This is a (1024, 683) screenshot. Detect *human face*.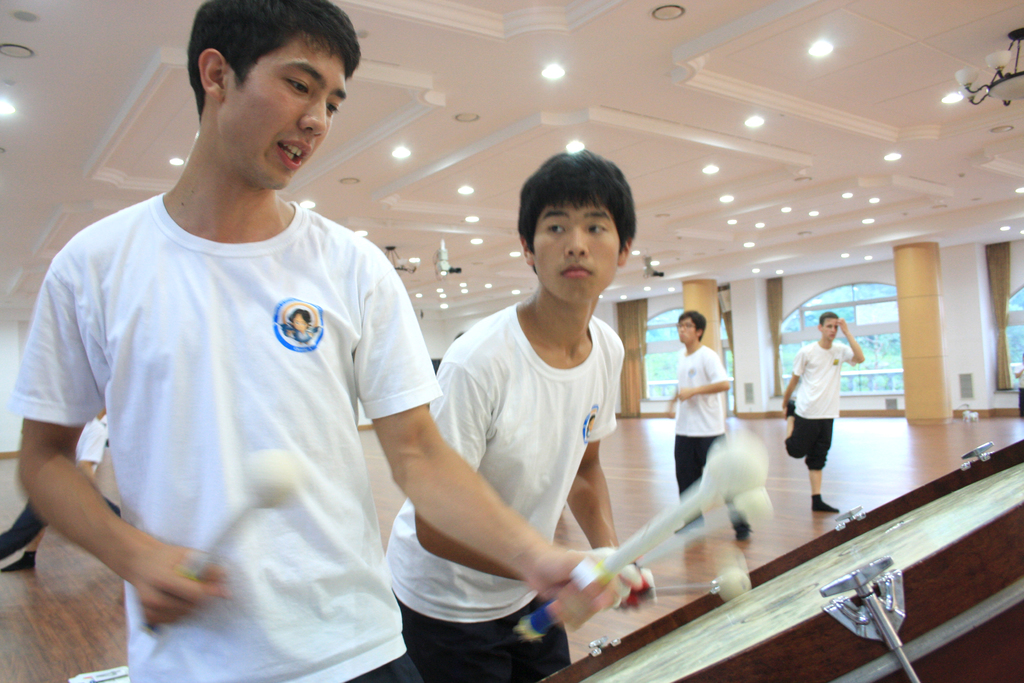
left=532, top=198, right=616, bottom=304.
